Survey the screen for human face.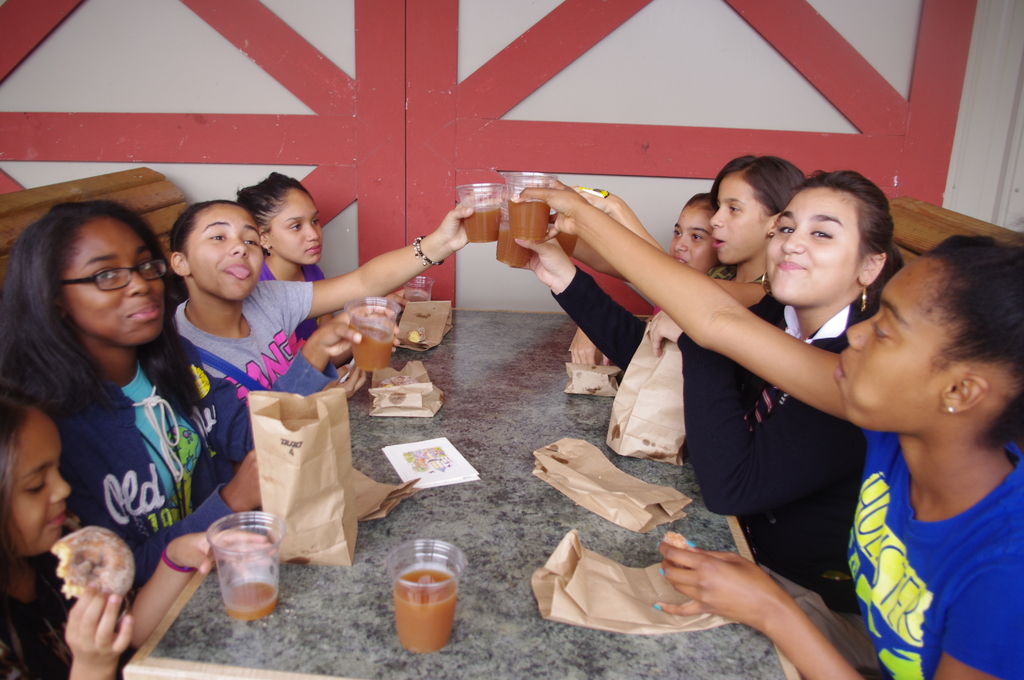
Survey found: box=[767, 188, 865, 308].
